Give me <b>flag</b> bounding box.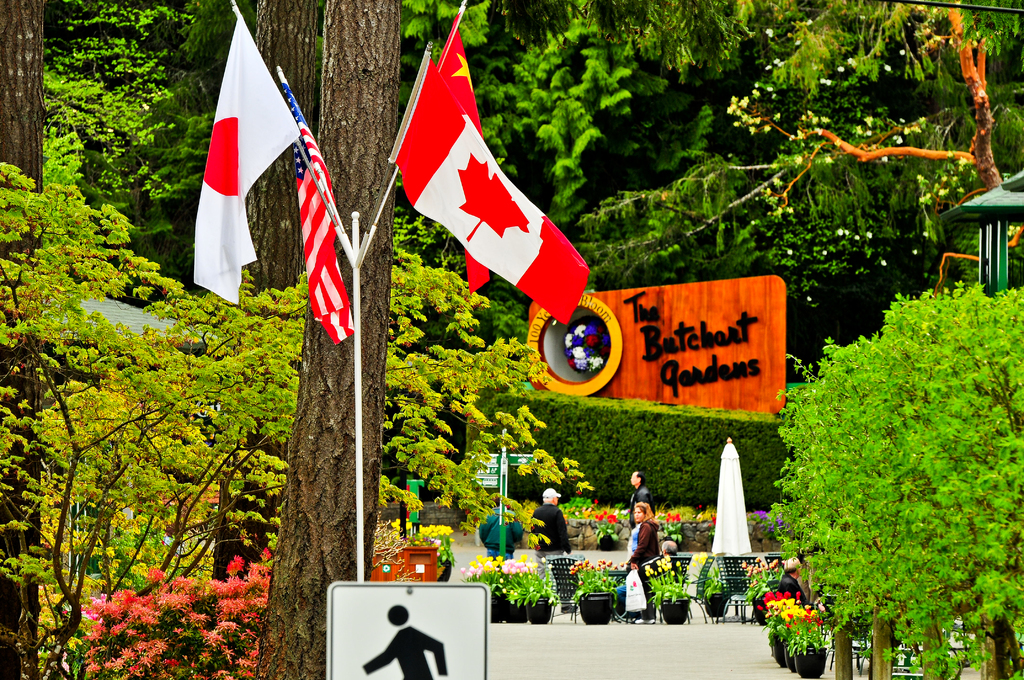
[436,13,488,293].
